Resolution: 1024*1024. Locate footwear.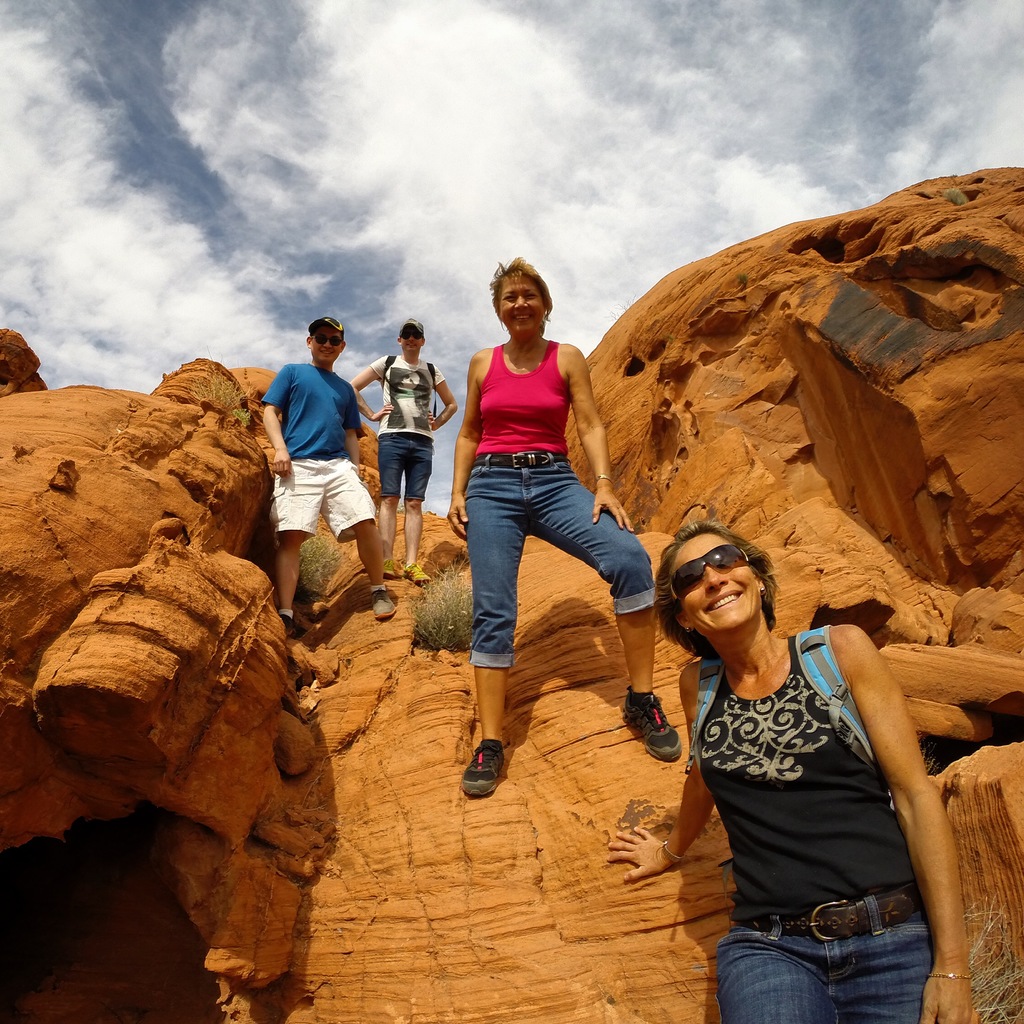
<bbox>370, 584, 401, 620</bbox>.
